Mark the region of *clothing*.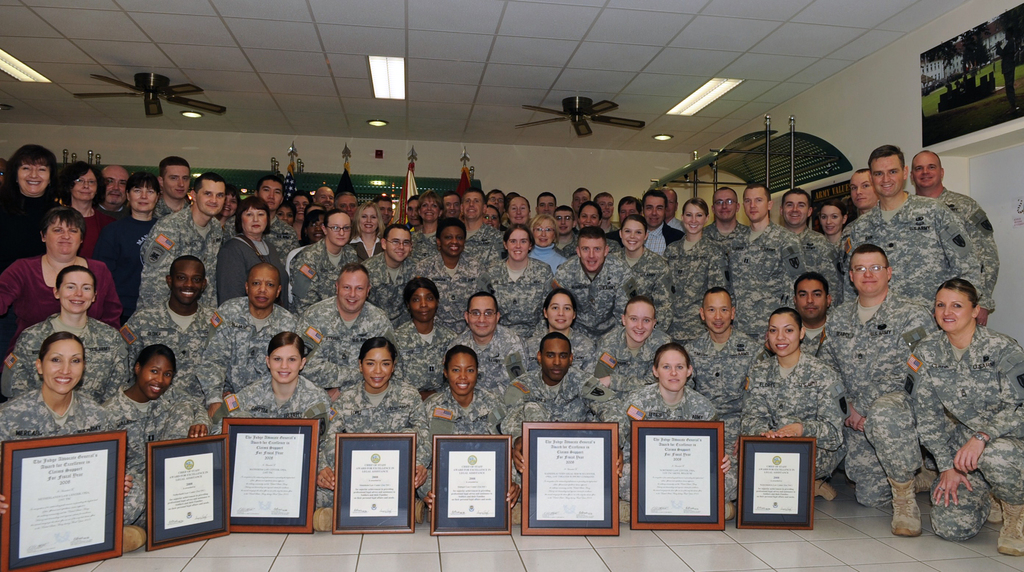
Region: [472,247,552,347].
